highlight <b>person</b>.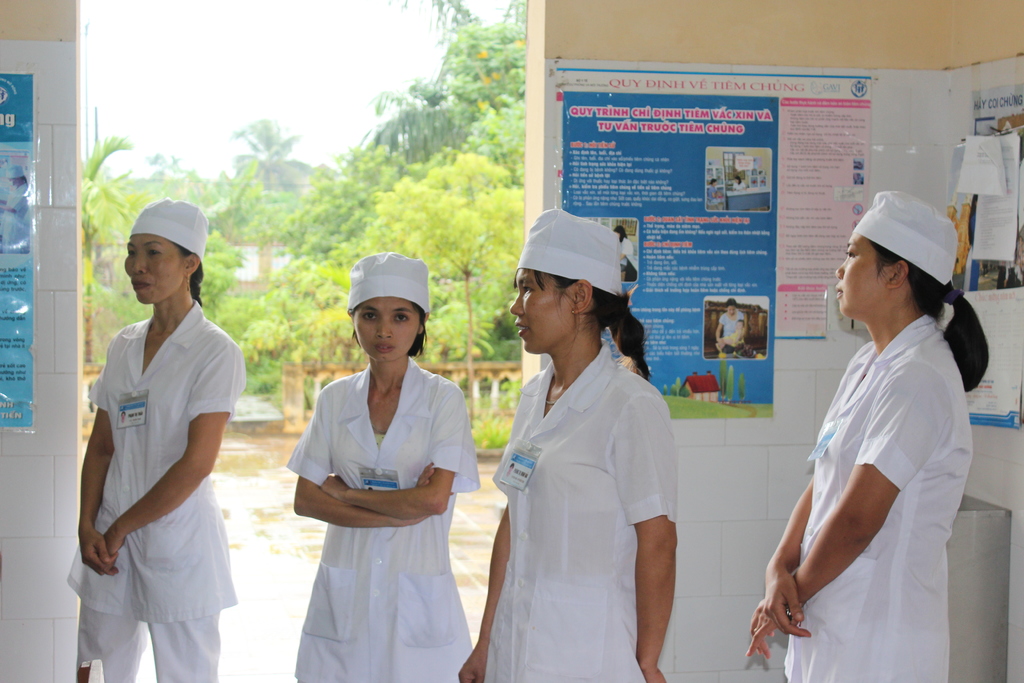
Highlighted region: box(456, 209, 675, 682).
